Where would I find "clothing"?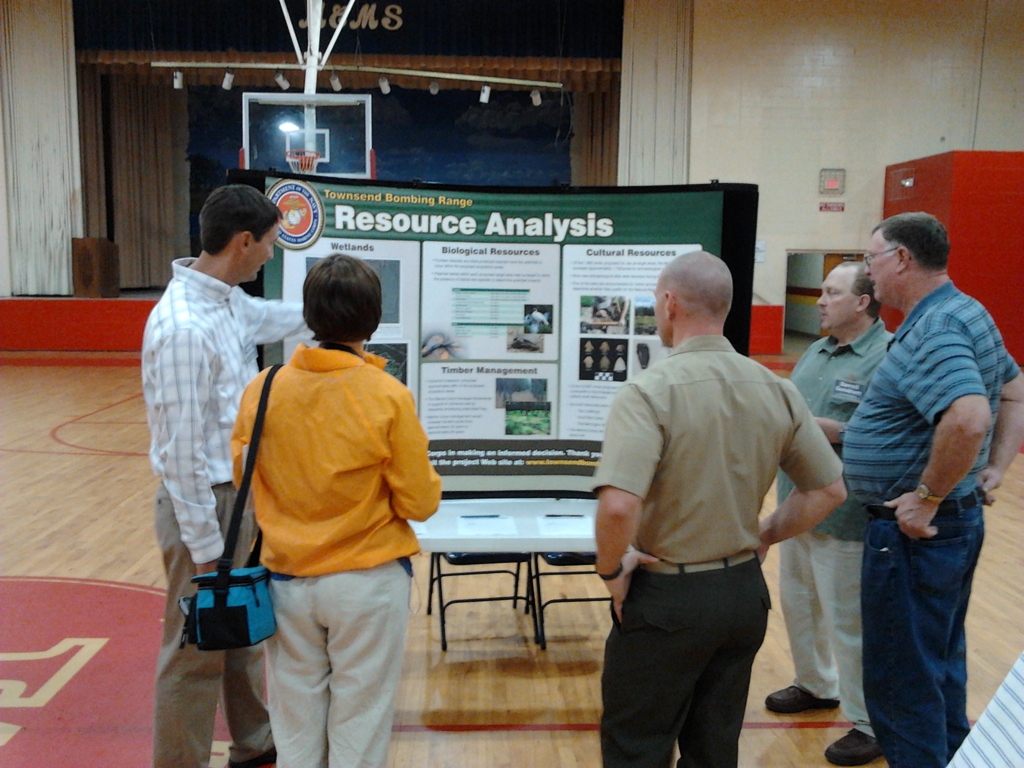
At left=231, top=336, right=440, bottom=767.
